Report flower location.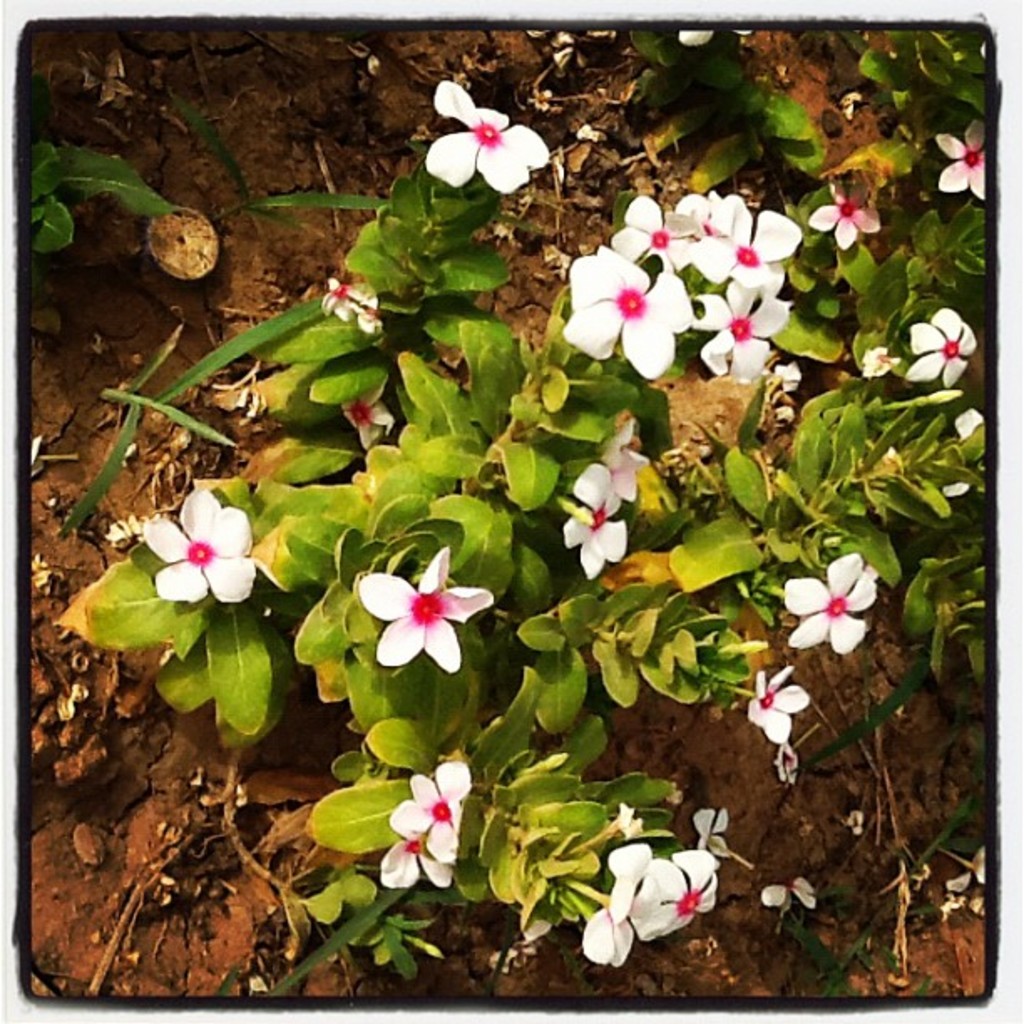
Report: [378,825,462,890].
